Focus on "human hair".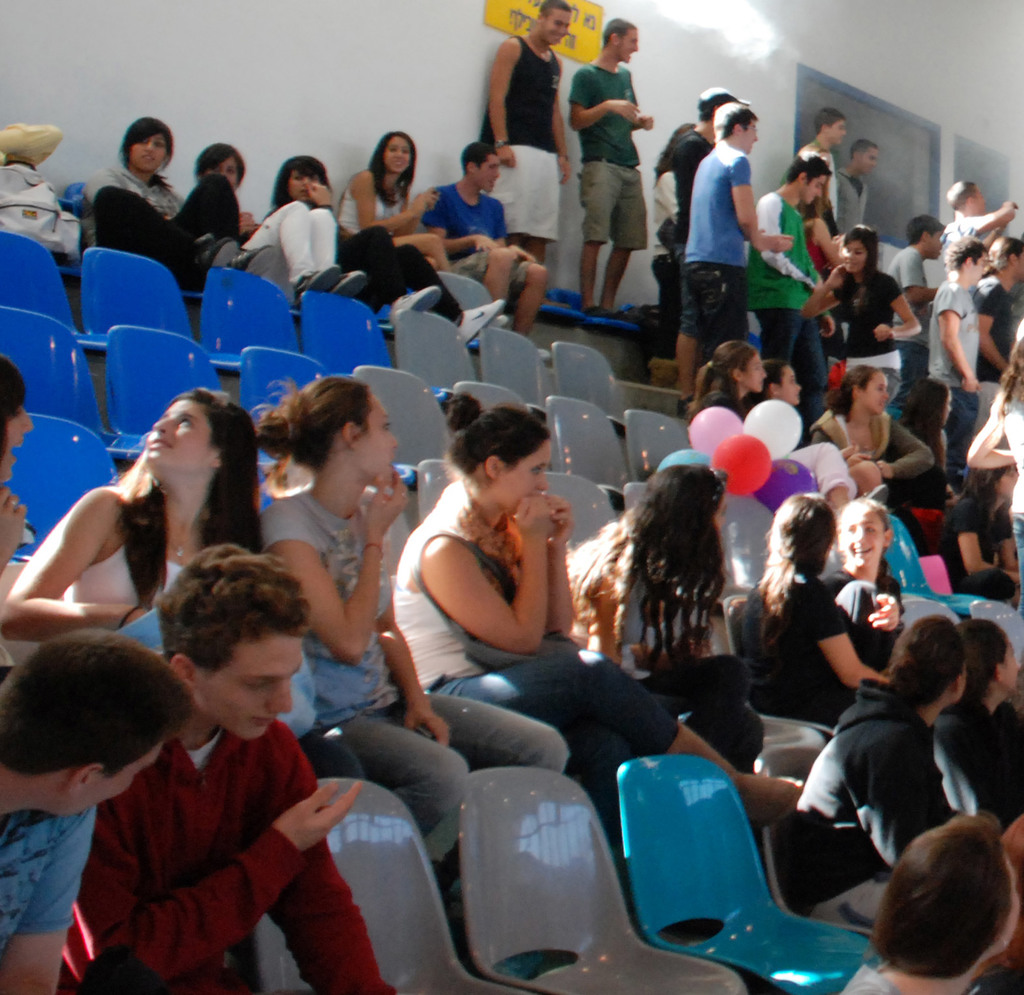
Focused at box=[749, 501, 847, 666].
